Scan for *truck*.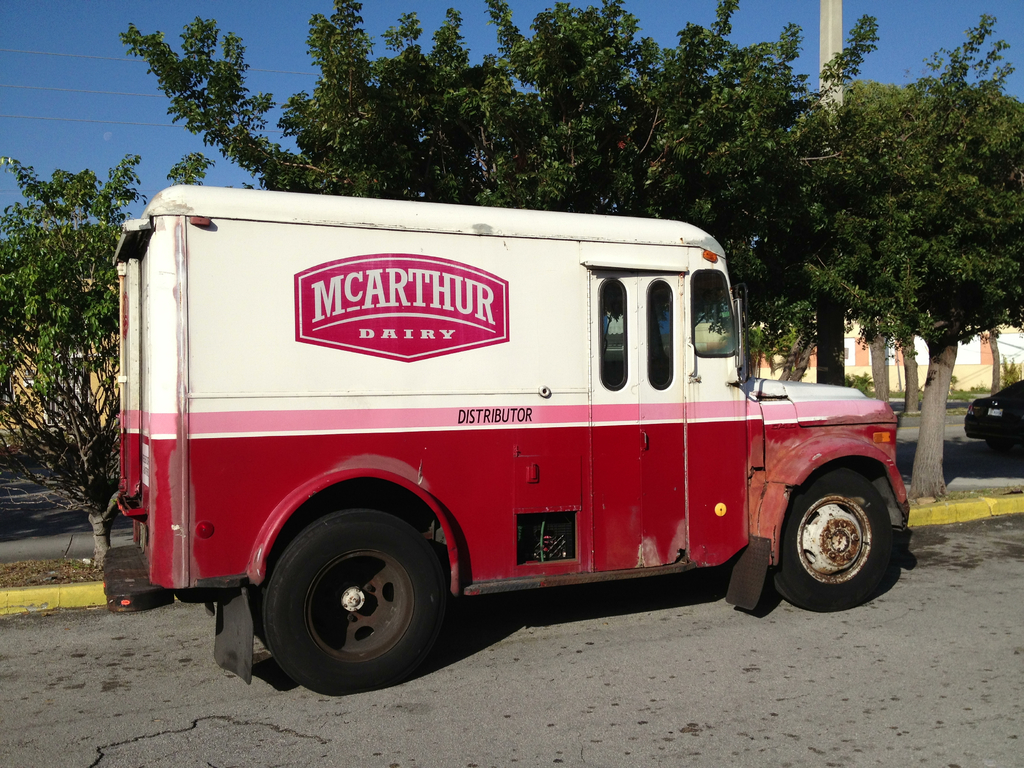
Scan result: pyautogui.locateOnScreen(75, 170, 893, 701).
